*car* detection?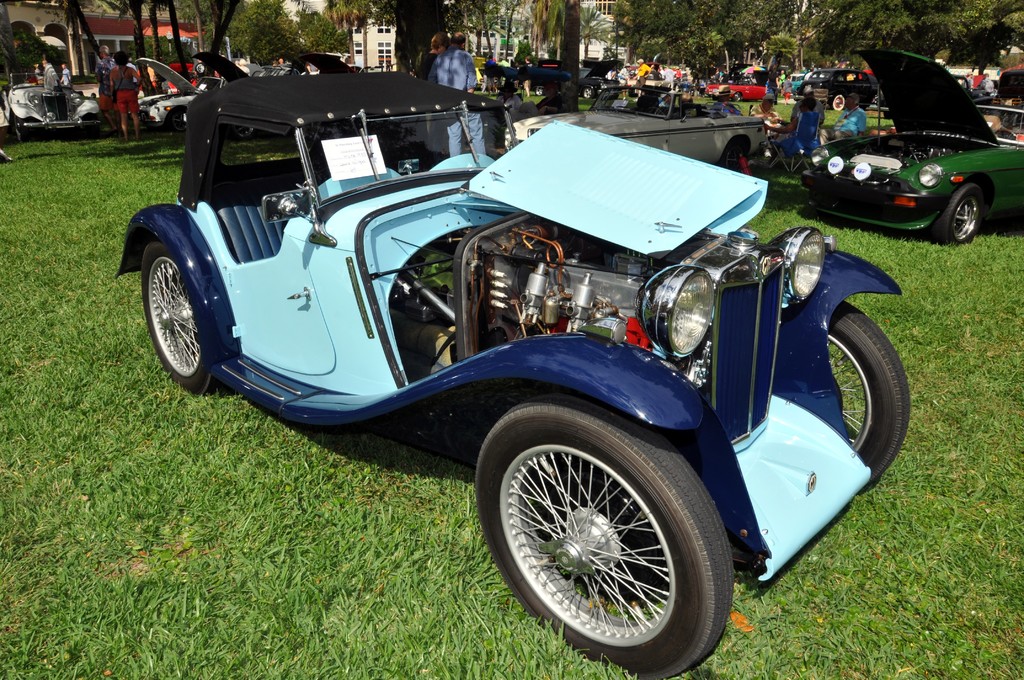
left=714, top=77, right=775, bottom=98
